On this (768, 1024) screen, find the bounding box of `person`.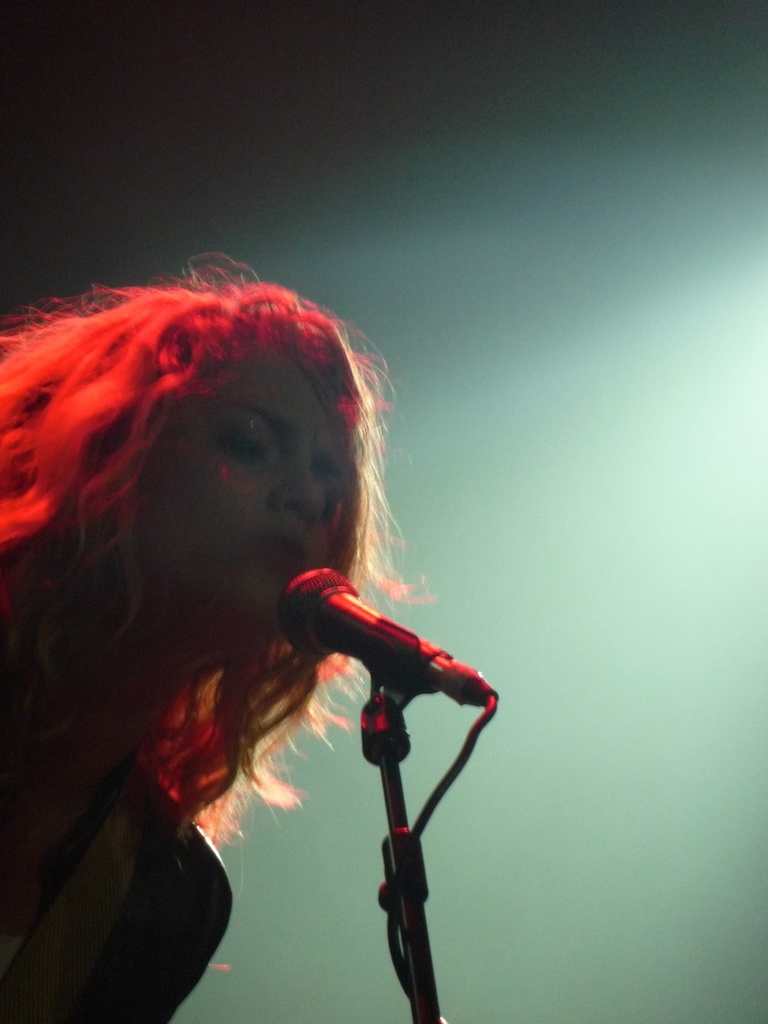
Bounding box: pyautogui.locateOnScreen(0, 248, 440, 1023).
